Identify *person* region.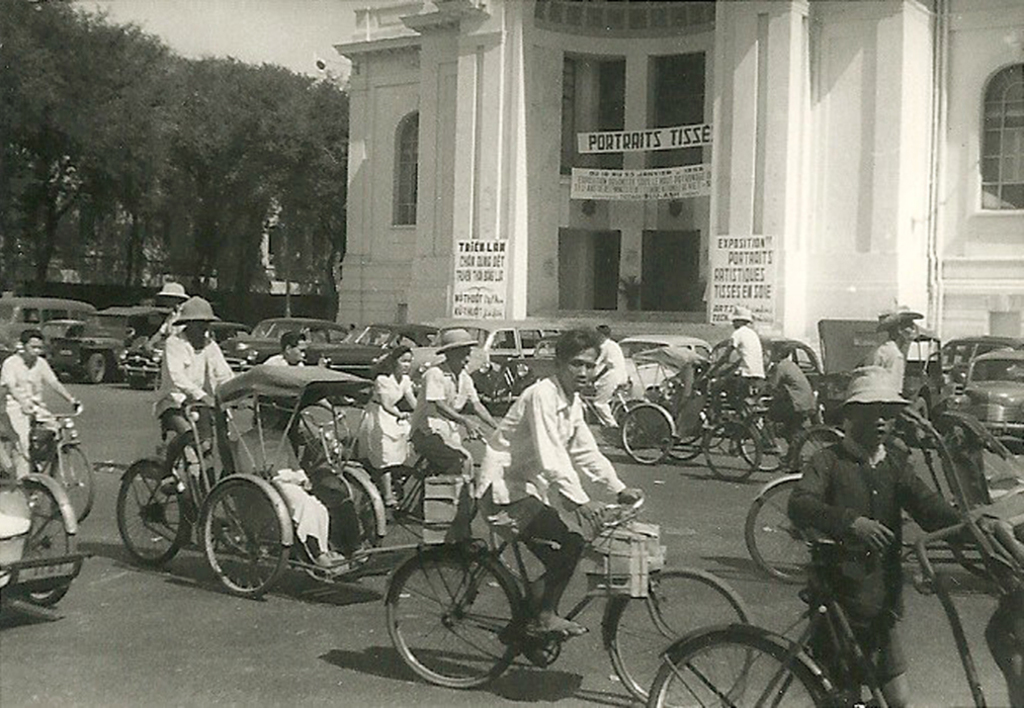
Region: bbox=(480, 347, 635, 617).
